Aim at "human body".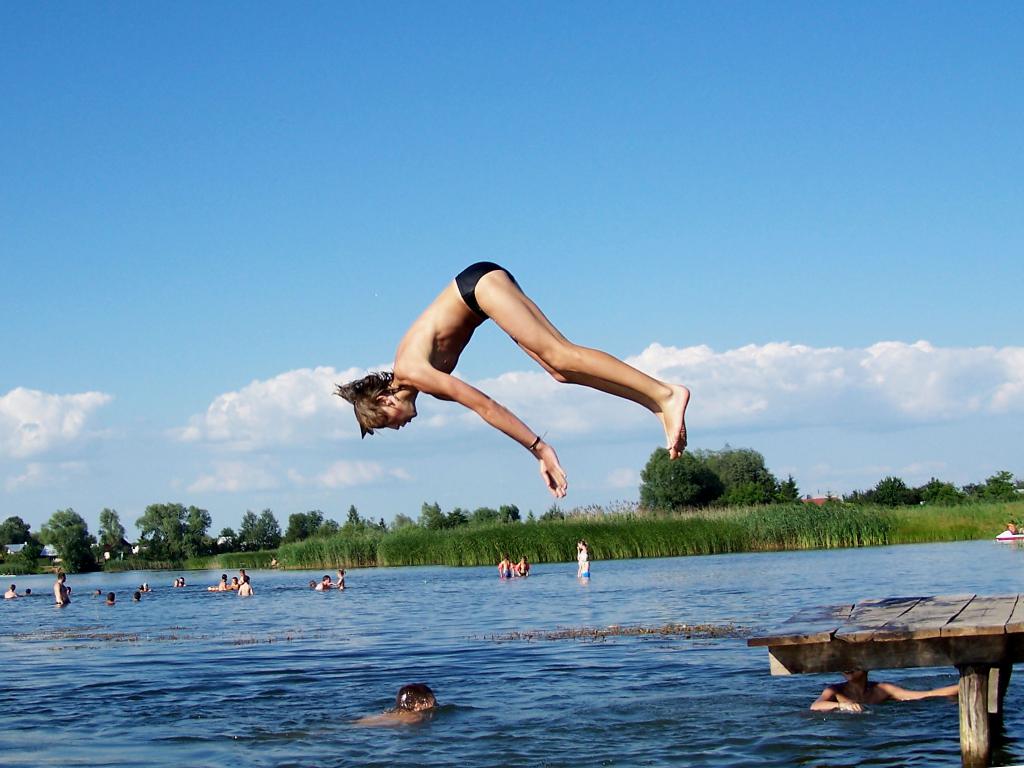
Aimed at x1=230 y1=572 x2=245 y2=593.
